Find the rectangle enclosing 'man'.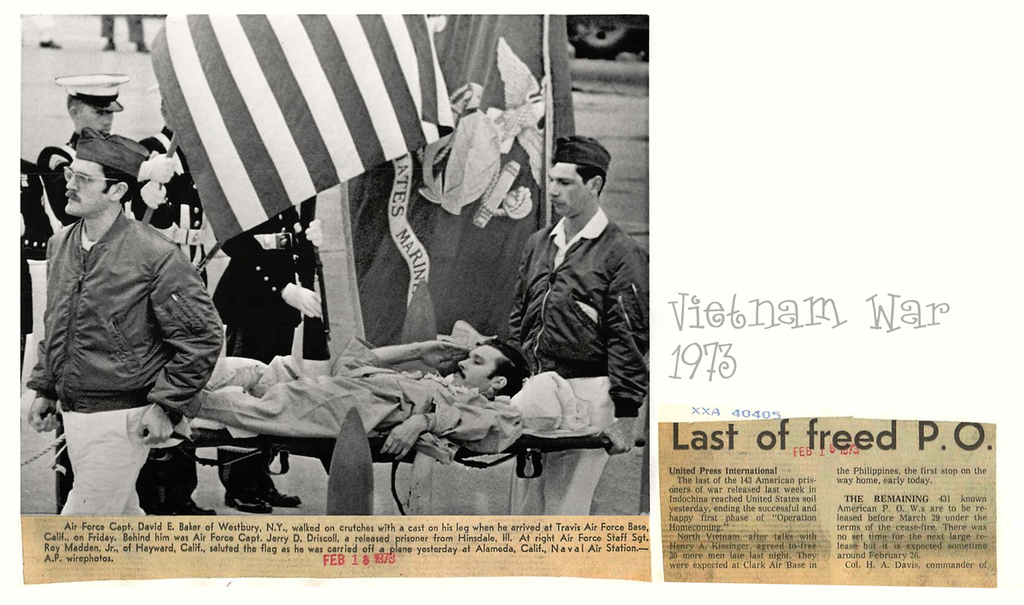
left=208, top=194, right=320, bottom=515.
